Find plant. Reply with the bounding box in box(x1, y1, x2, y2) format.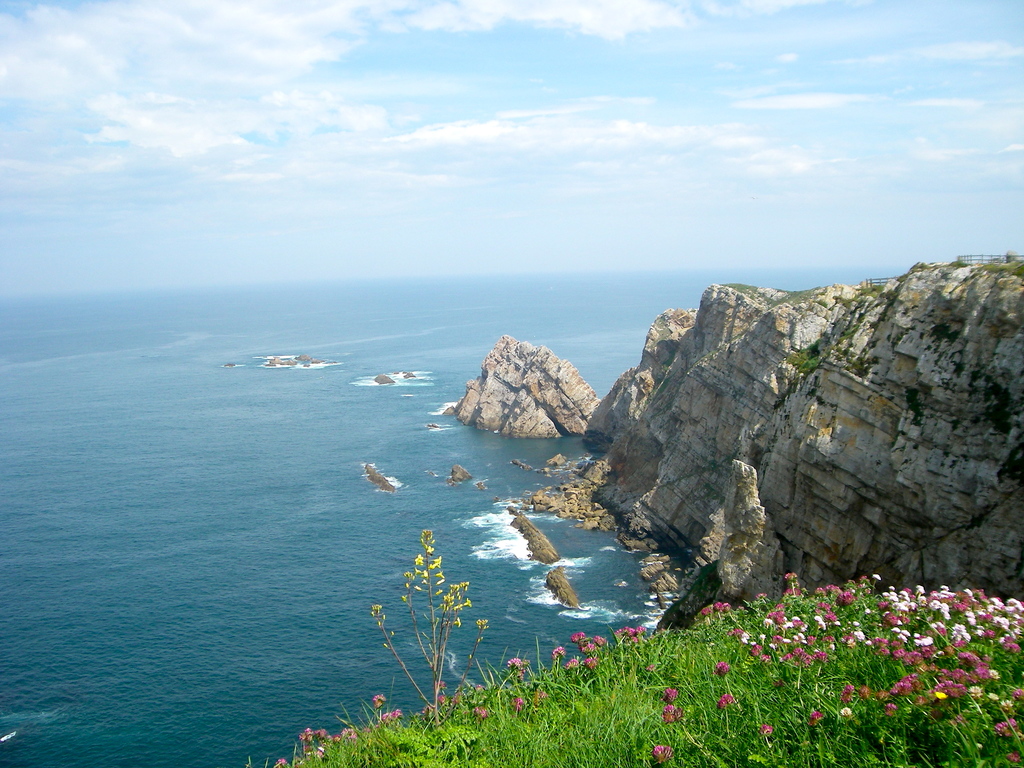
box(372, 508, 498, 732).
